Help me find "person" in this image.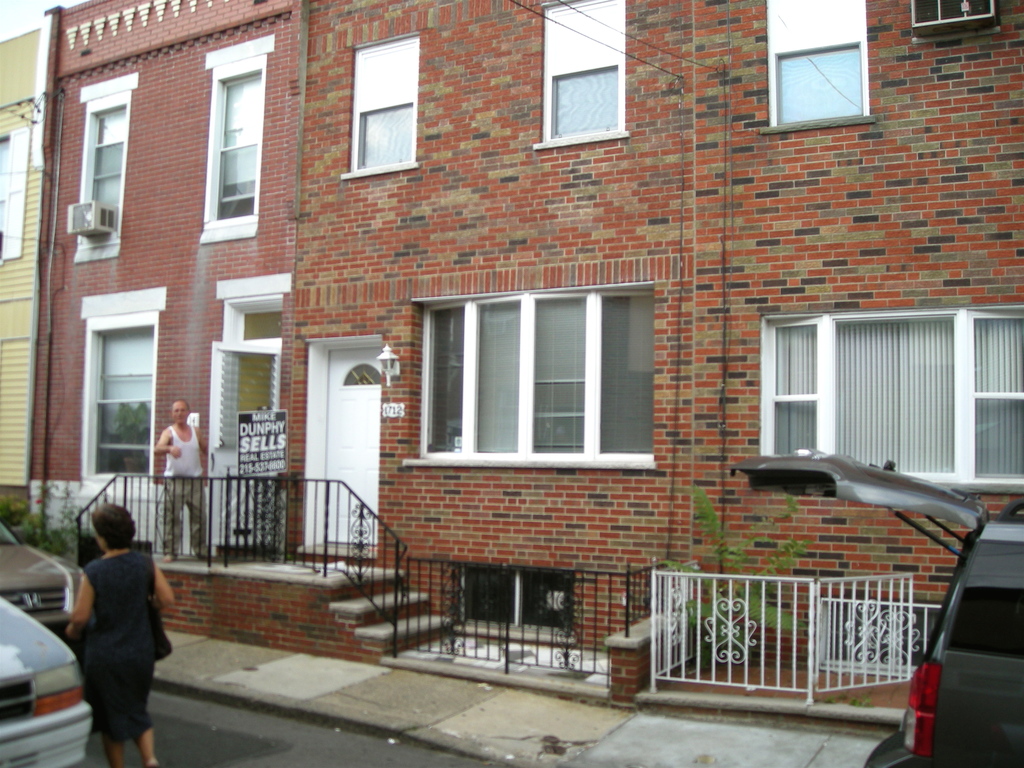
Found it: {"x1": 152, "y1": 401, "x2": 211, "y2": 560}.
